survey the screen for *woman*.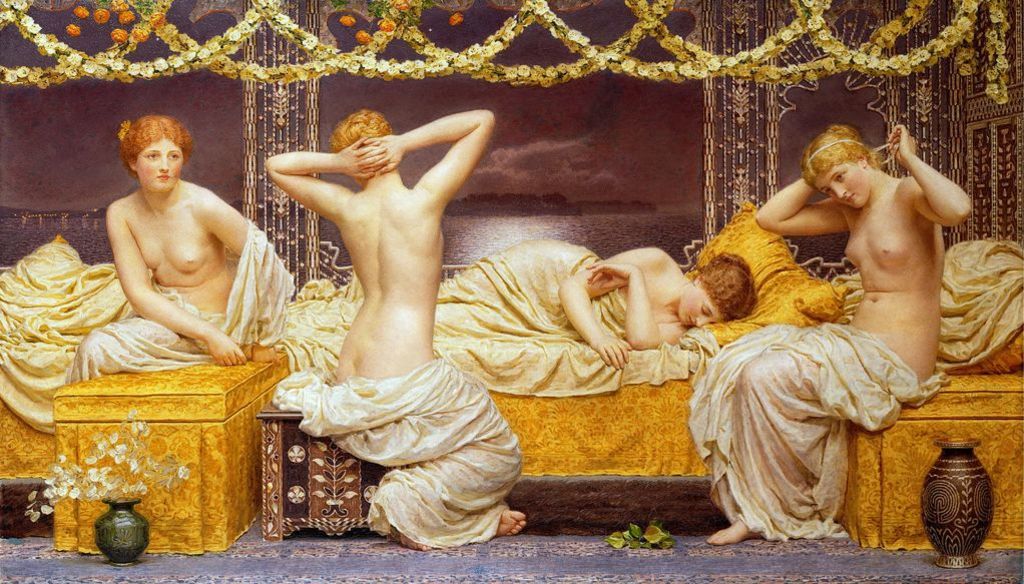
Survey found: bbox(267, 84, 515, 556).
